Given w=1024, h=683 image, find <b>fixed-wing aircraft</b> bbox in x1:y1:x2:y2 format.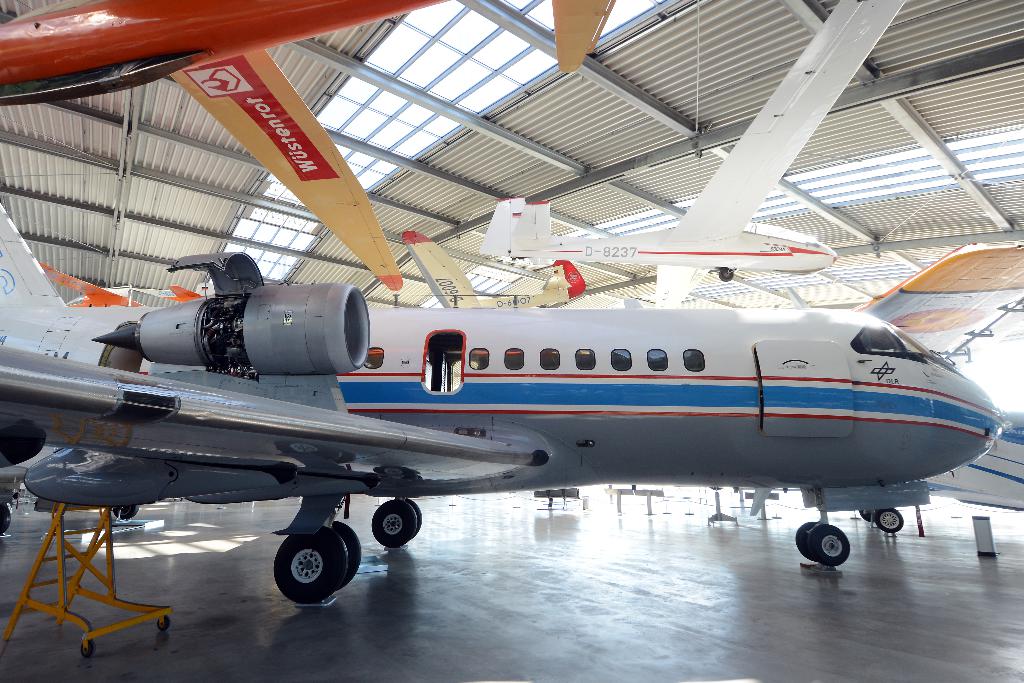
0:0:455:296.
